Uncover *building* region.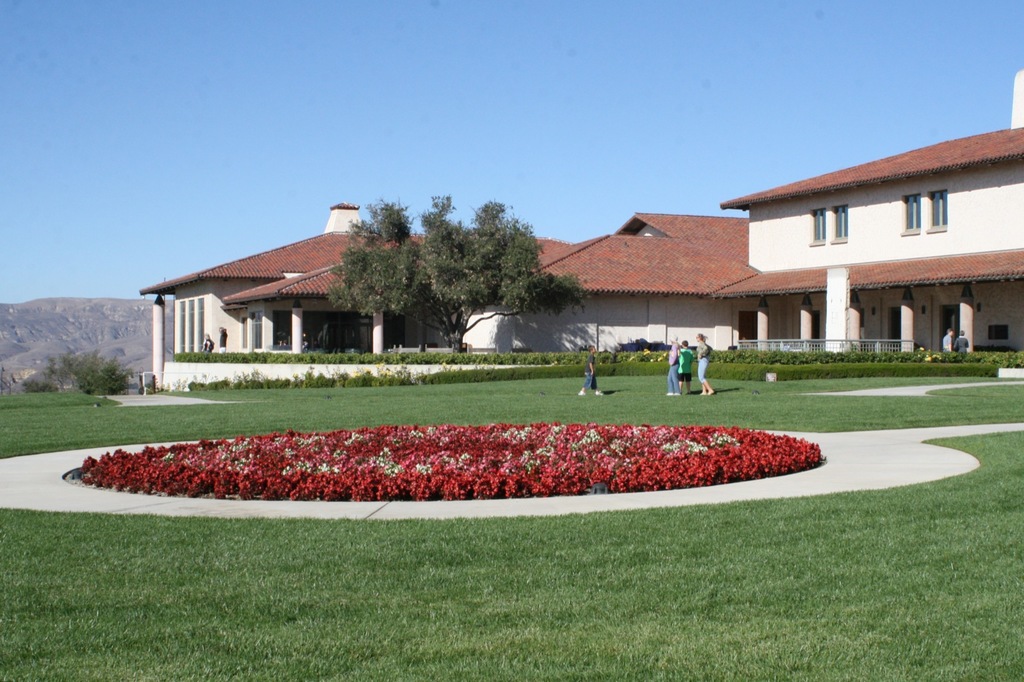
Uncovered: select_region(145, 120, 1023, 362).
